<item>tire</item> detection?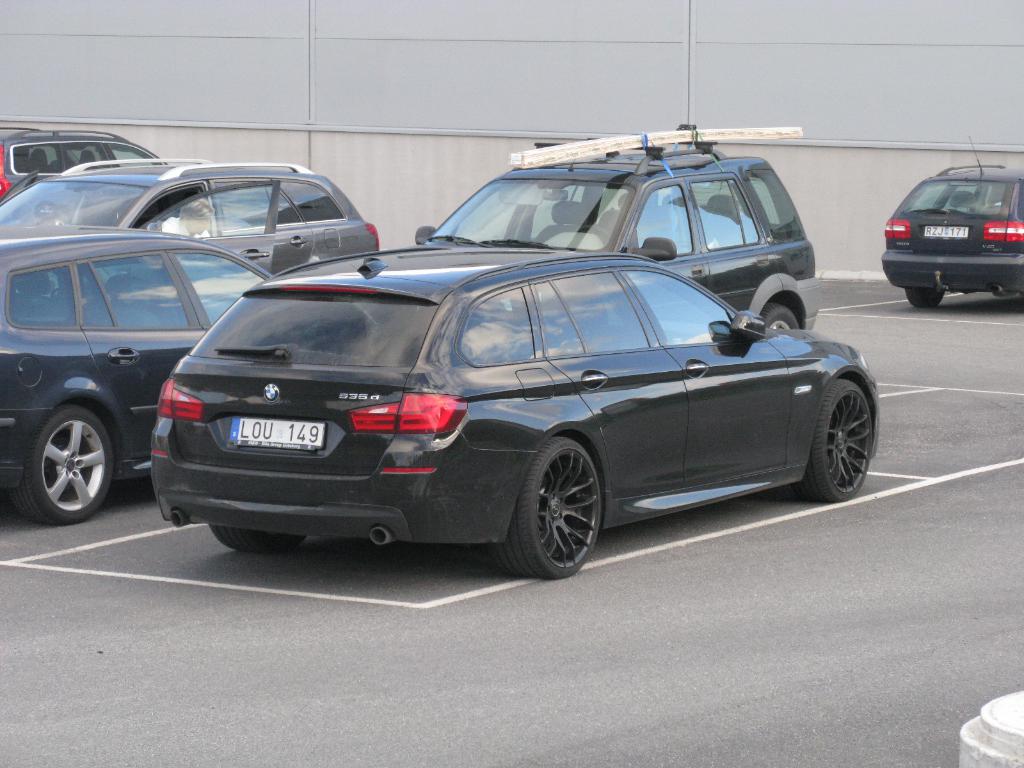
bbox(759, 303, 799, 330)
